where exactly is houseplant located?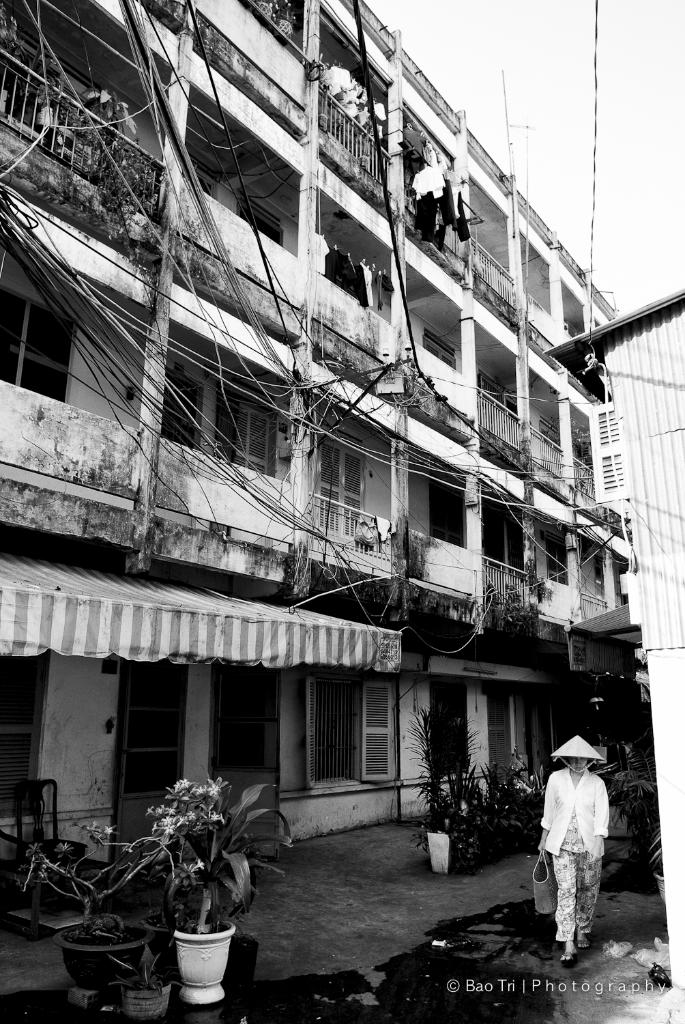
Its bounding box is bbox=(9, 772, 229, 989).
